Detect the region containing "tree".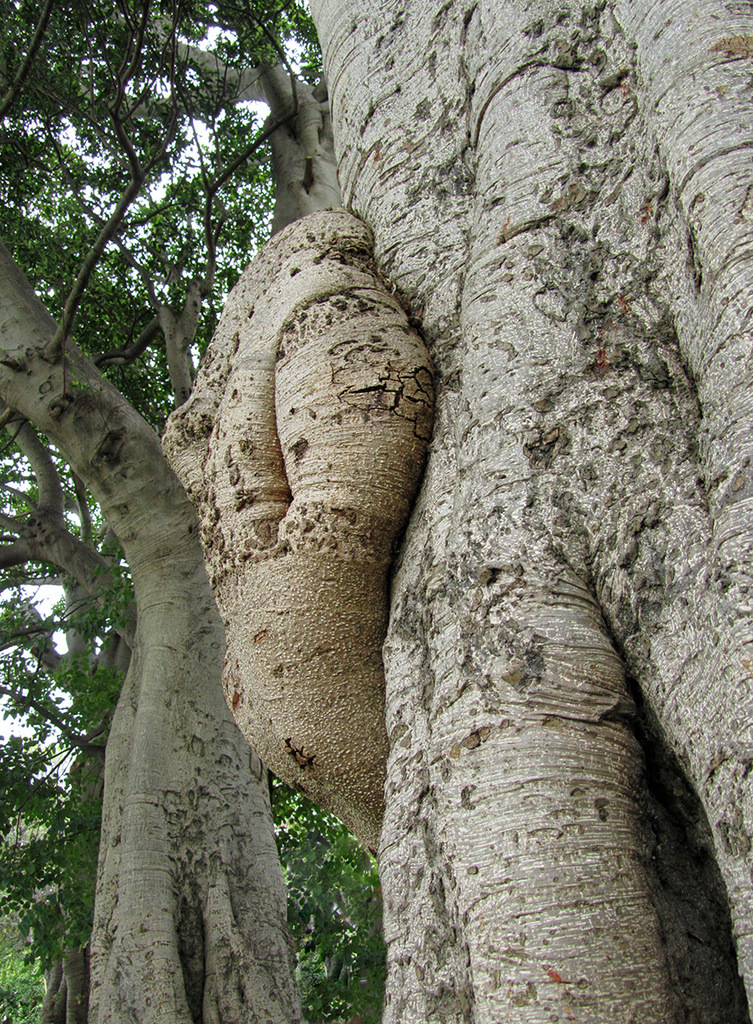
pyautogui.locateOnScreen(127, 0, 752, 1023).
